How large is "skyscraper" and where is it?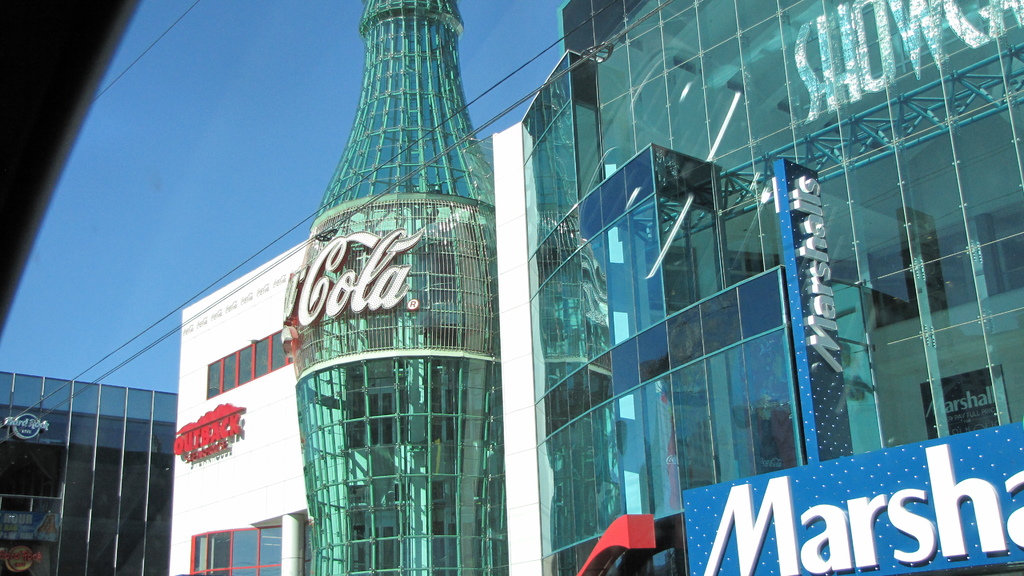
Bounding box: 497:0:1023:575.
